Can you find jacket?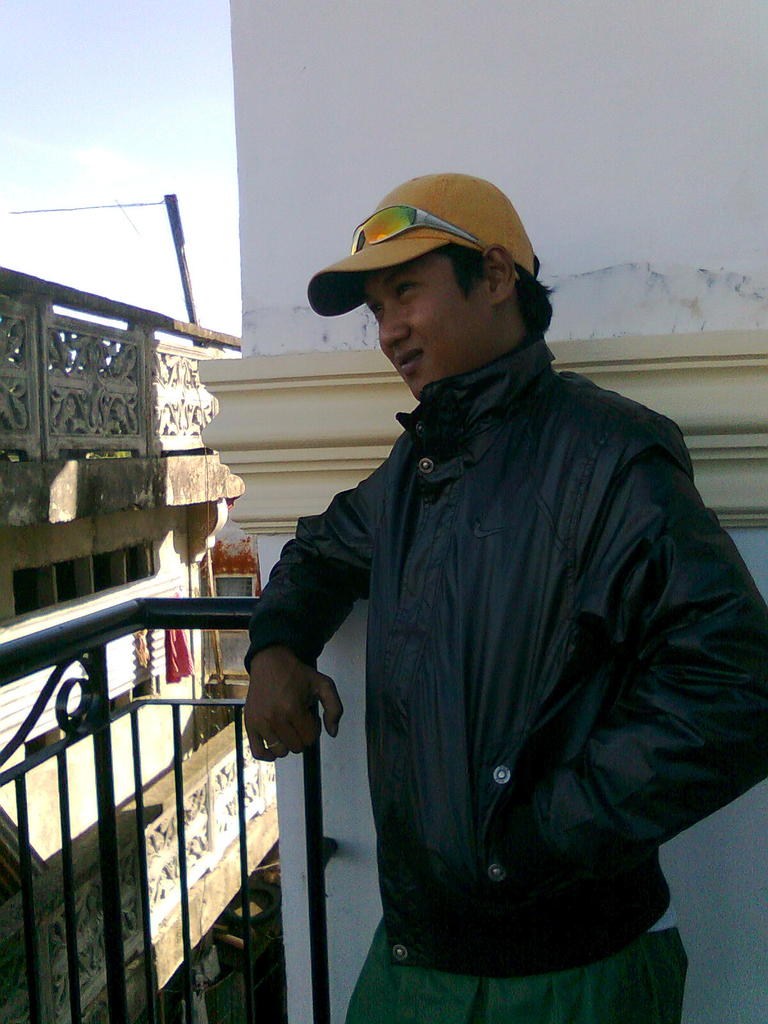
Yes, bounding box: [x1=245, y1=227, x2=725, y2=949].
